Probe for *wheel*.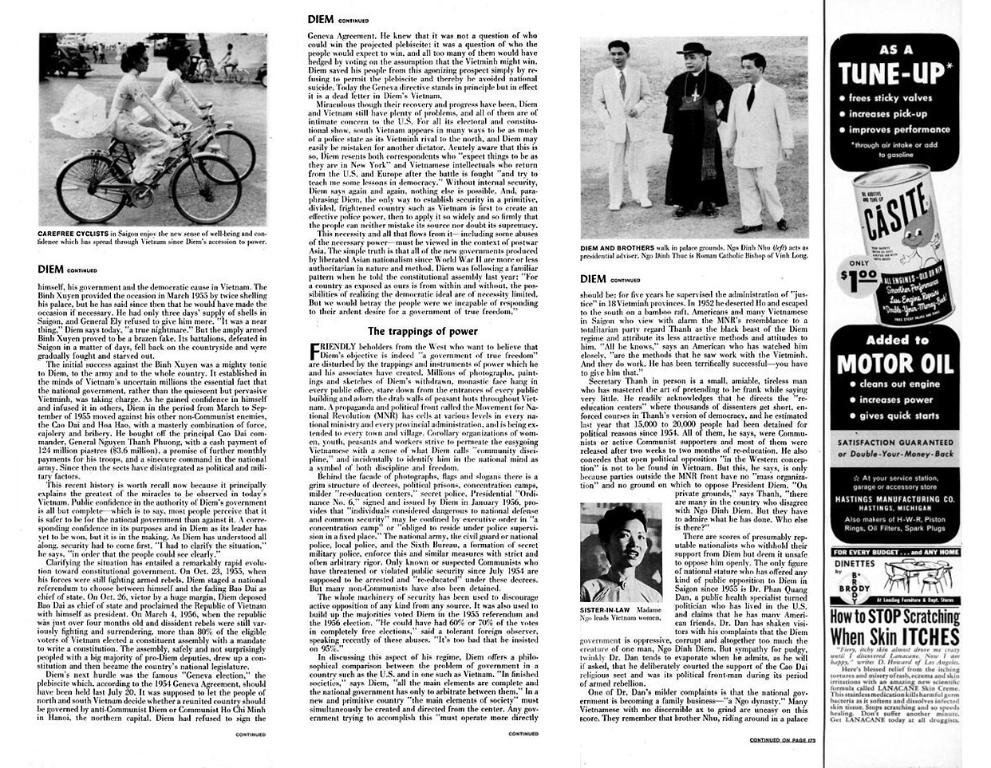
Probe result: 57,154,127,223.
